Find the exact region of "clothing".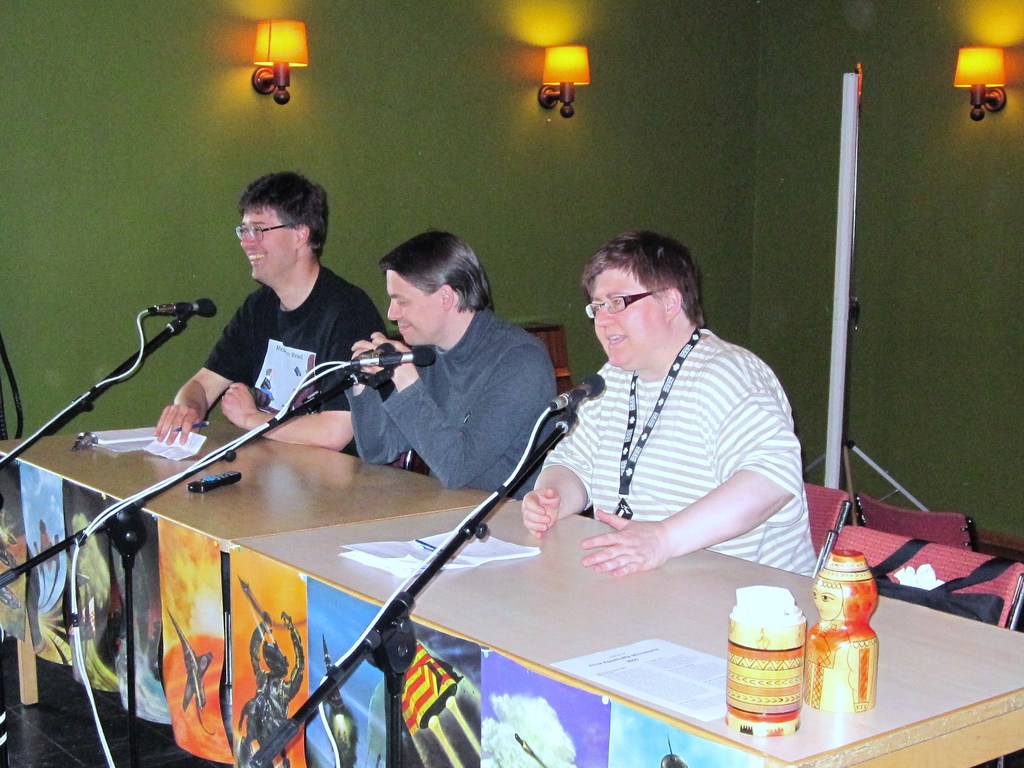
Exact region: [338,303,555,500].
